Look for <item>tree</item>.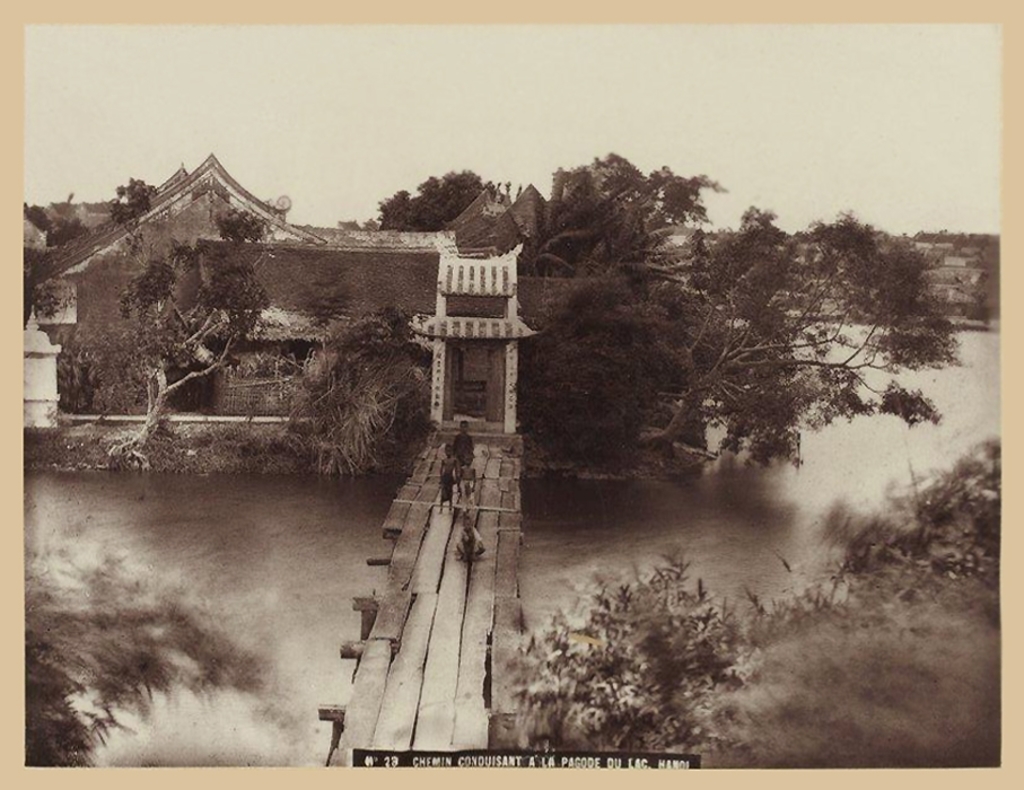
Found: box(377, 167, 488, 225).
